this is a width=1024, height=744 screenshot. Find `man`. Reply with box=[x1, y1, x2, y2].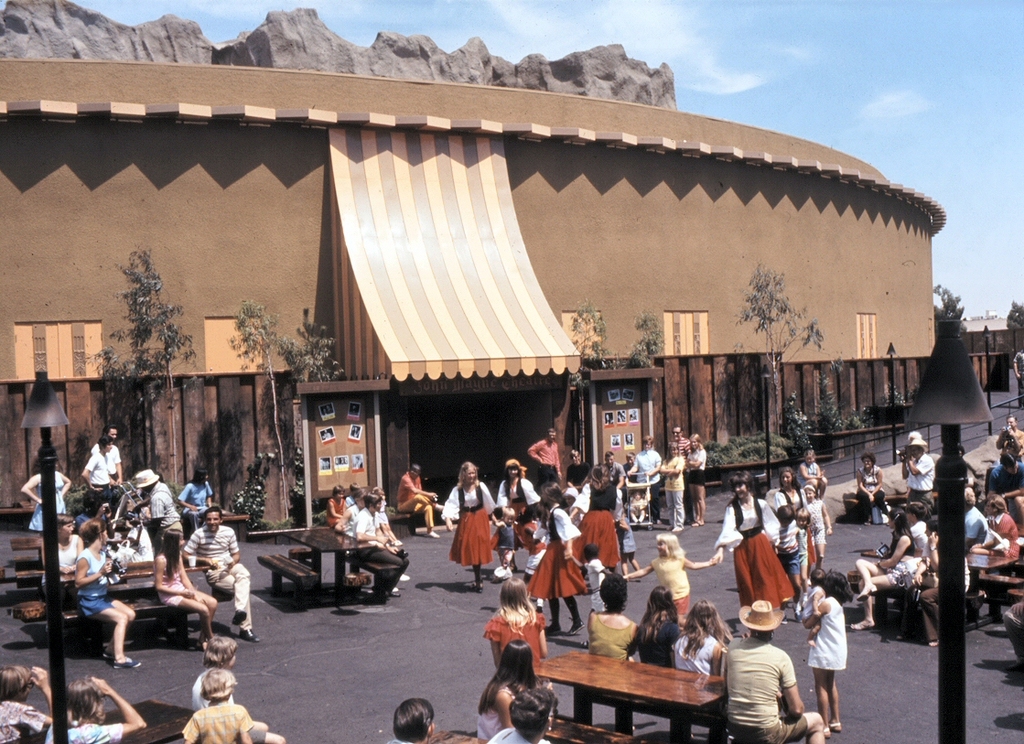
box=[992, 456, 1023, 497].
